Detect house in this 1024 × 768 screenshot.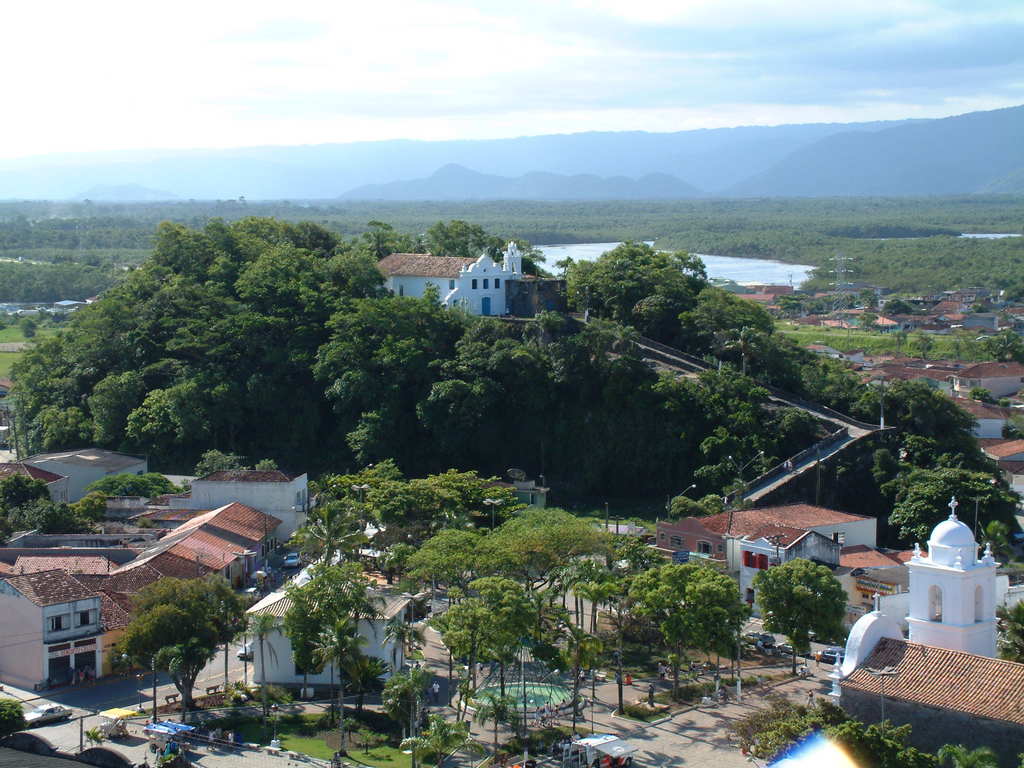
Detection: {"x1": 737, "y1": 292, "x2": 784, "y2": 316}.
